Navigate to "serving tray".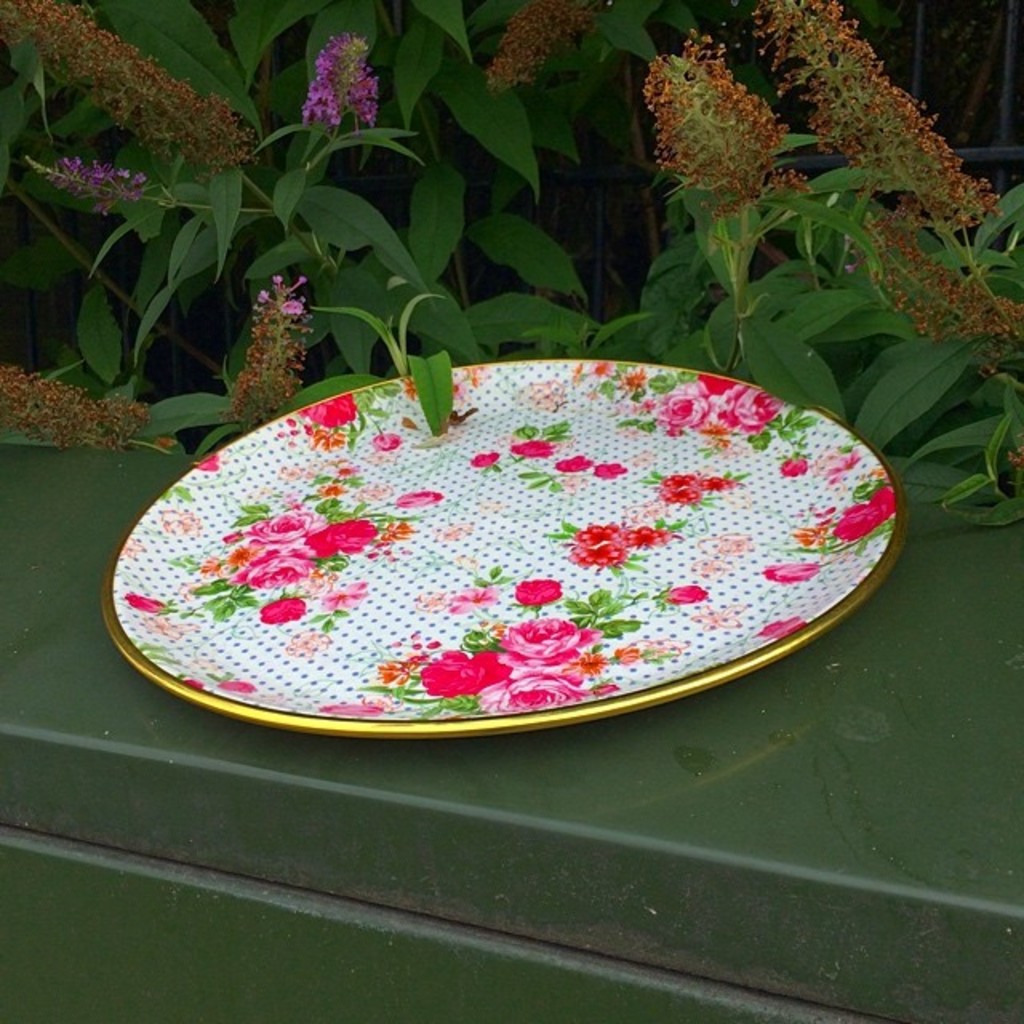
Navigation target: region(91, 358, 914, 755).
